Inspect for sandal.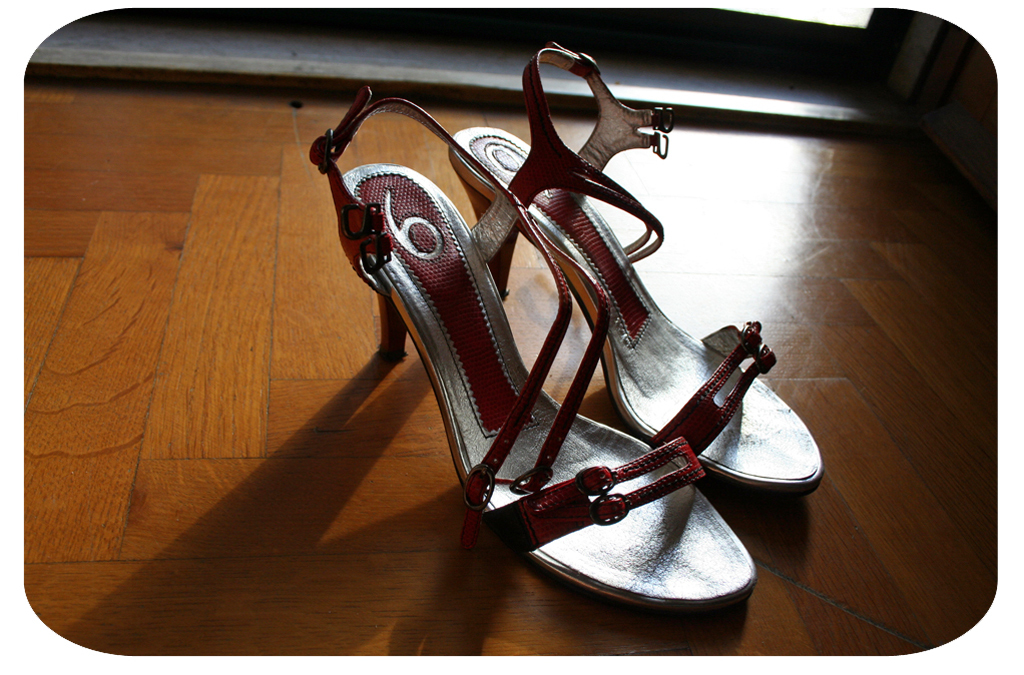
Inspection: {"left": 311, "top": 88, "right": 755, "bottom": 610}.
